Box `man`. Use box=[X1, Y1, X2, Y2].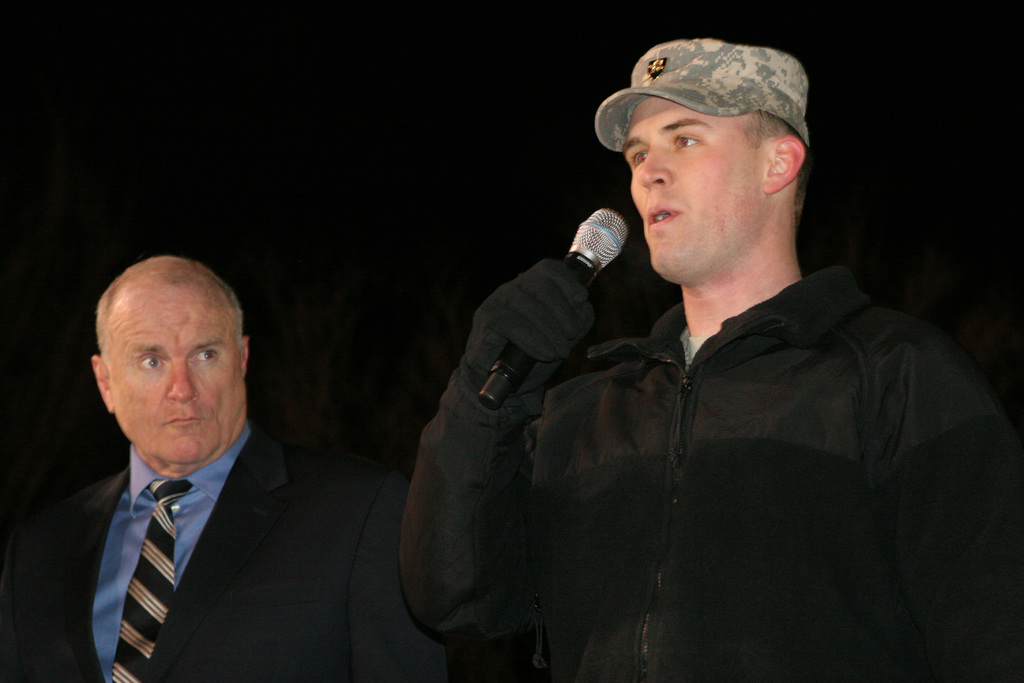
box=[33, 249, 381, 682].
